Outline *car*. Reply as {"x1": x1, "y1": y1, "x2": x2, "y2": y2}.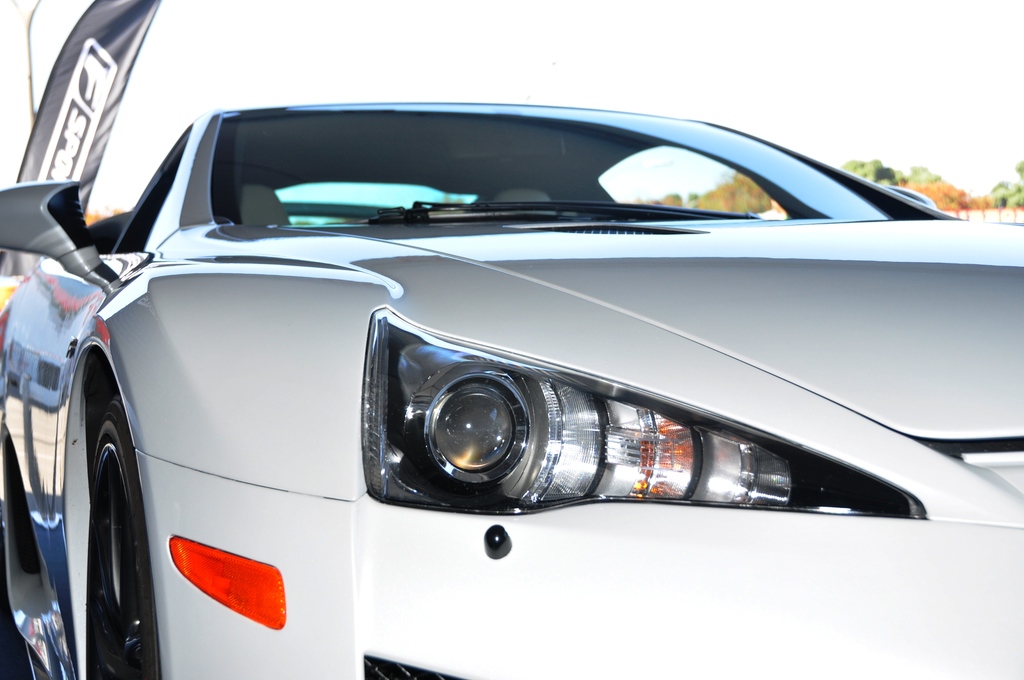
{"x1": 0, "y1": 108, "x2": 1023, "y2": 679}.
